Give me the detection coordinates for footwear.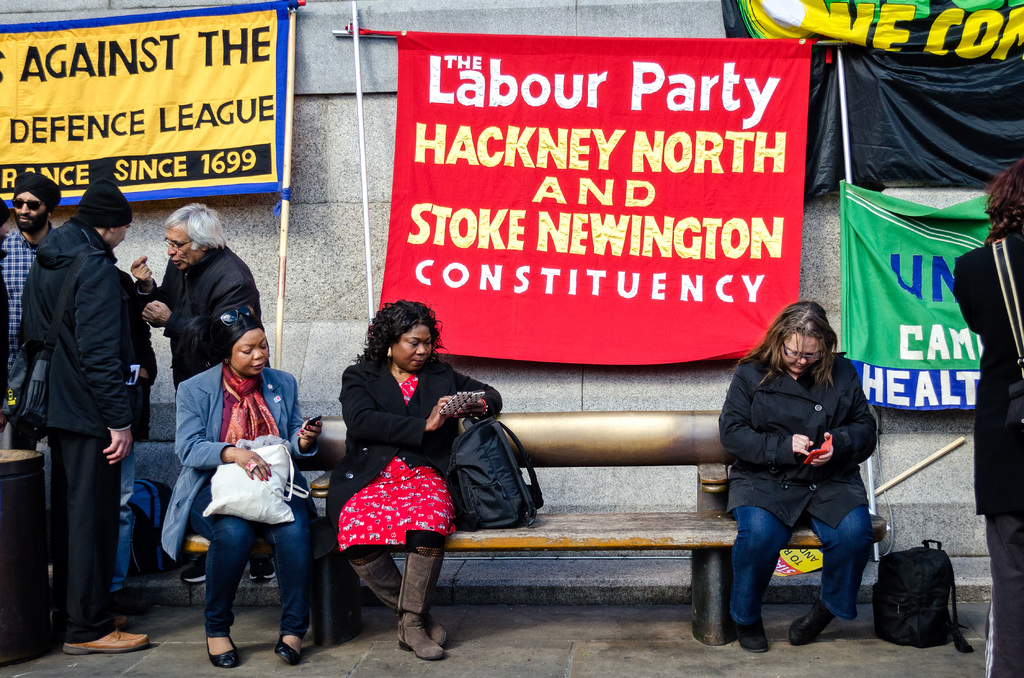
crop(273, 633, 305, 665).
